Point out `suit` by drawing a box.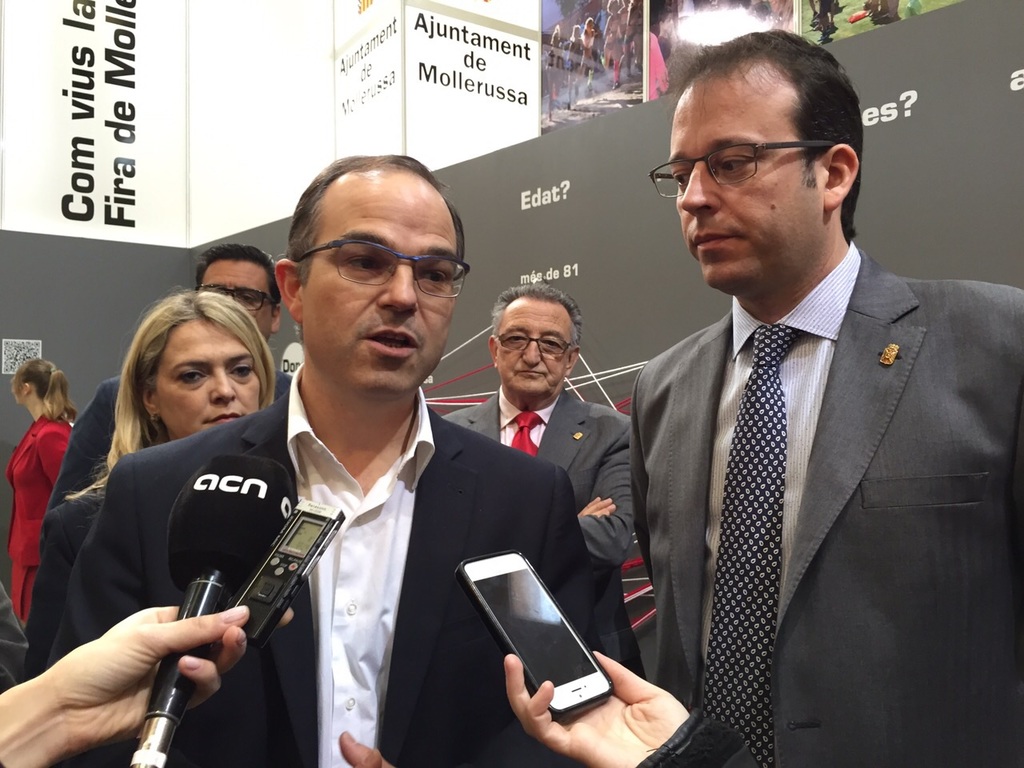
x1=606, y1=125, x2=1009, y2=767.
